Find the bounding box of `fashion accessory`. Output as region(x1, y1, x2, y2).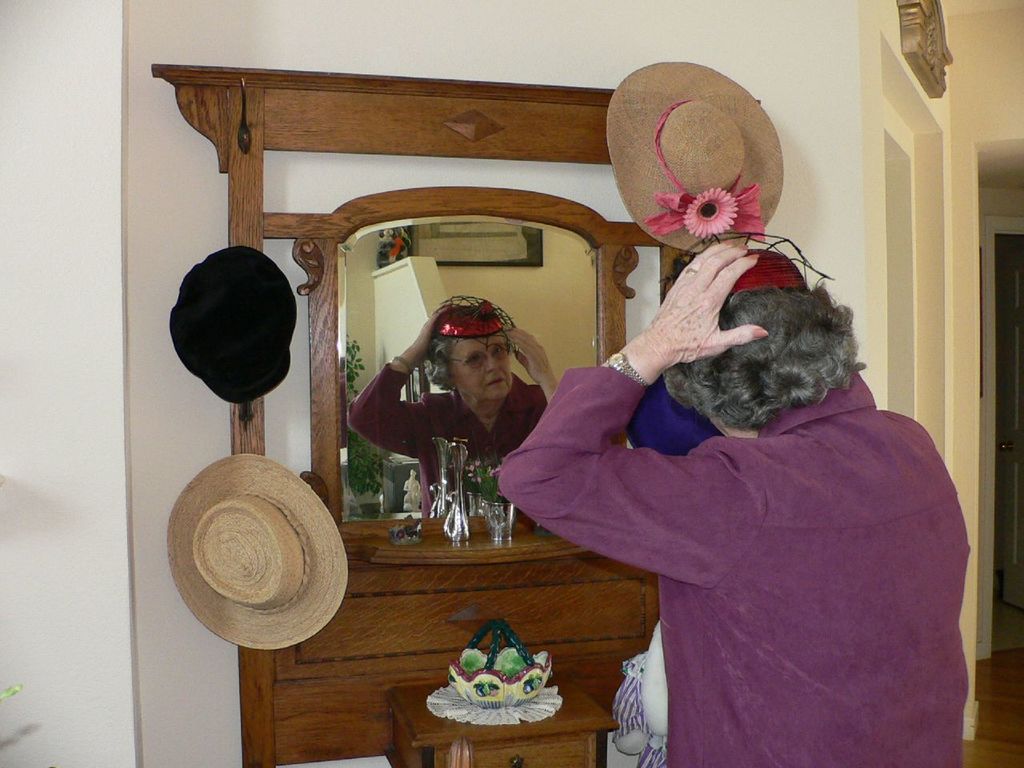
region(604, 62, 782, 254).
